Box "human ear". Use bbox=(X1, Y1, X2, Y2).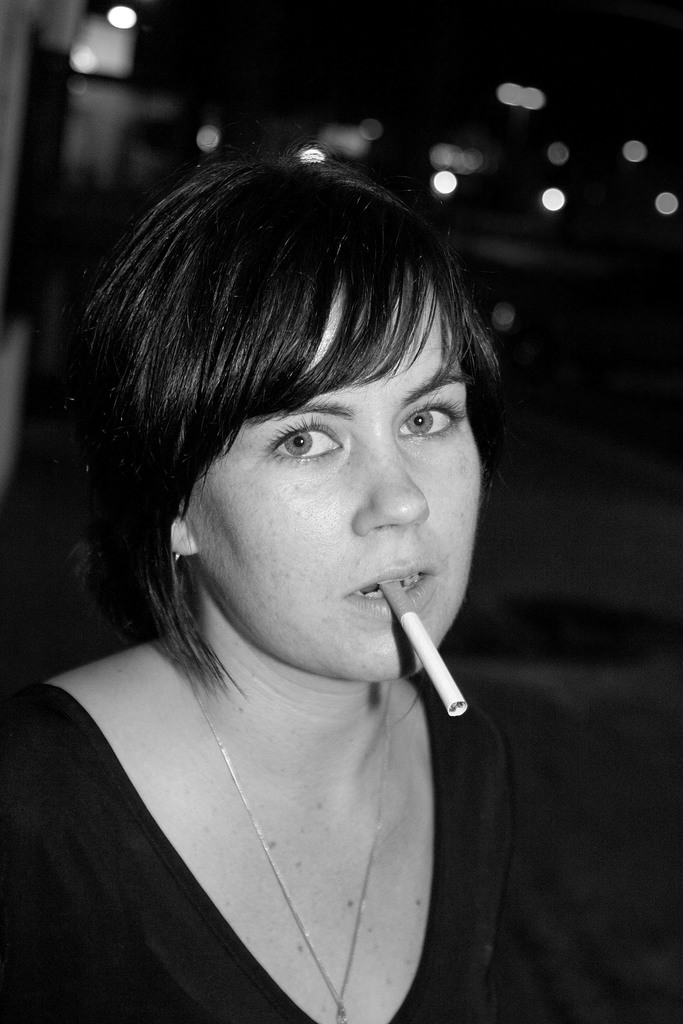
bbox=(169, 523, 198, 559).
